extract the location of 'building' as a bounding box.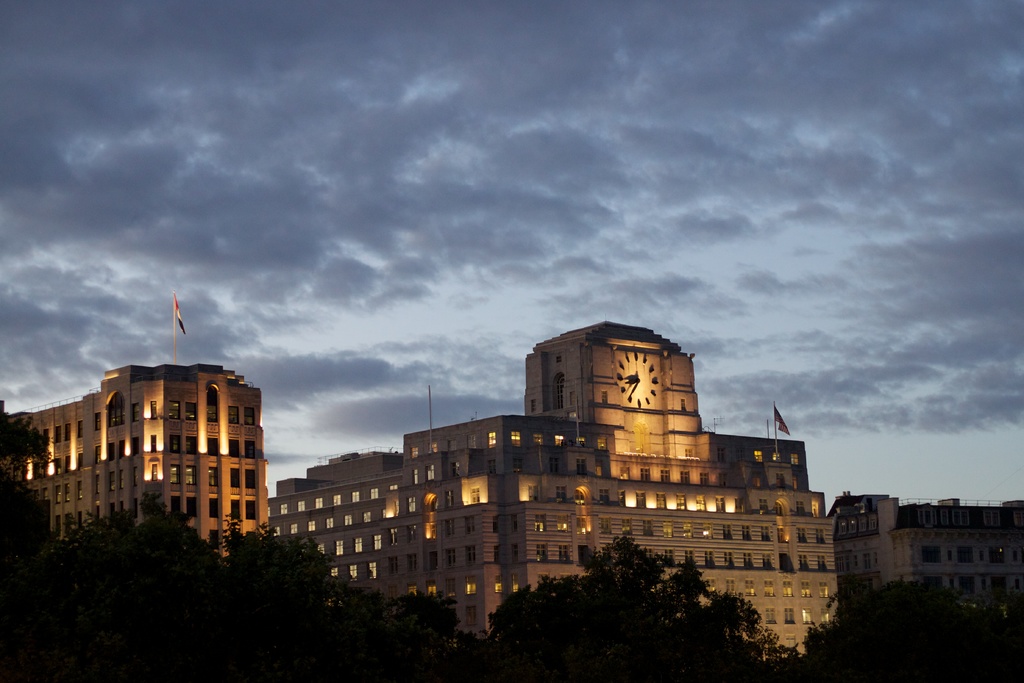
l=0, t=293, r=270, b=558.
